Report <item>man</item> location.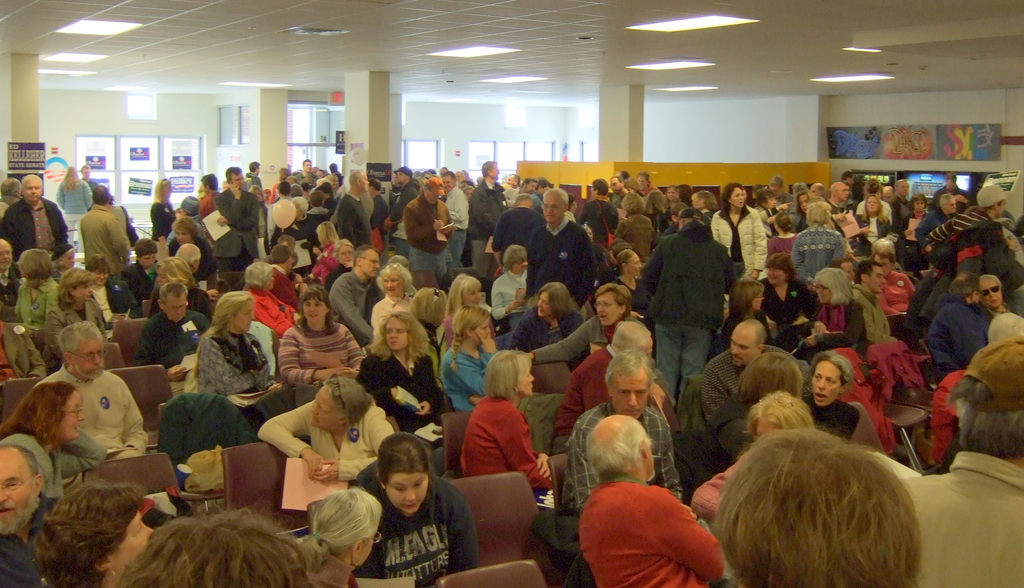
Report: rect(893, 179, 910, 206).
